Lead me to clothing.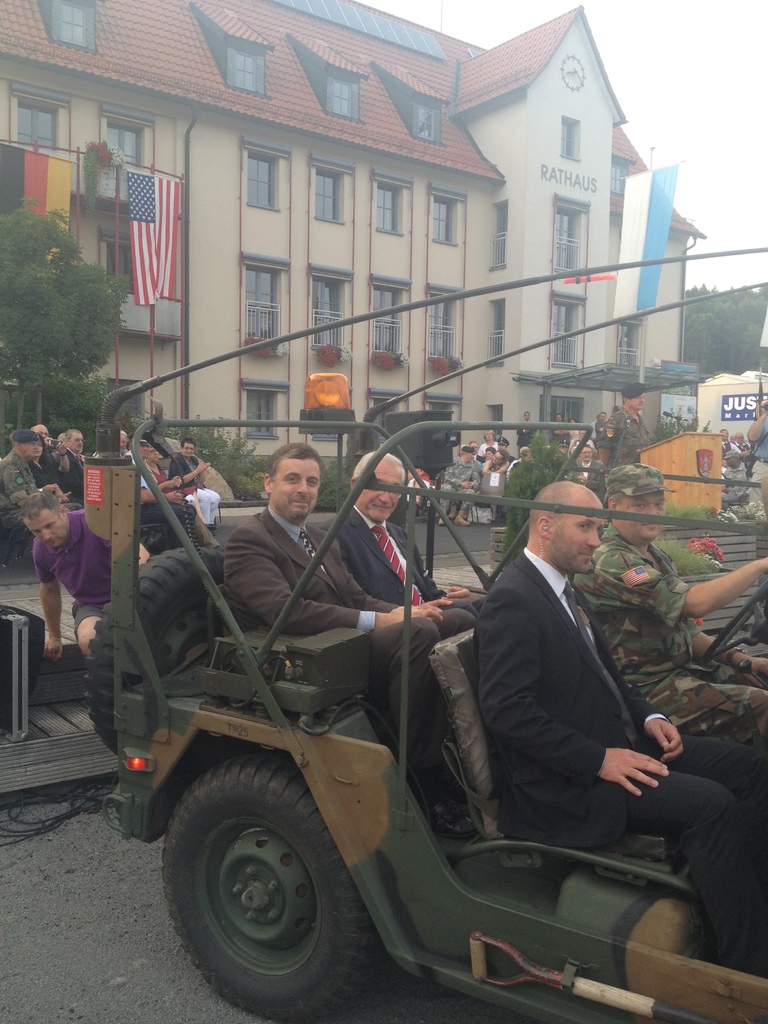
Lead to (156,458,208,523).
